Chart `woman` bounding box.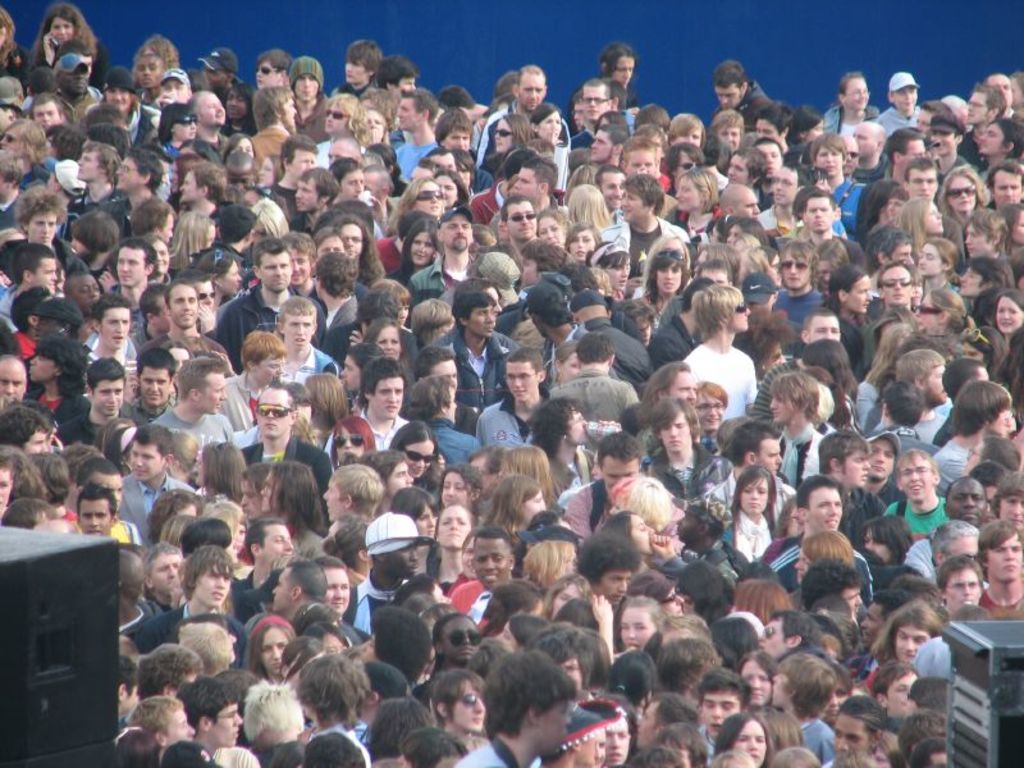
Charted: (x1=152, y1=234, x2=170, y2=280).
